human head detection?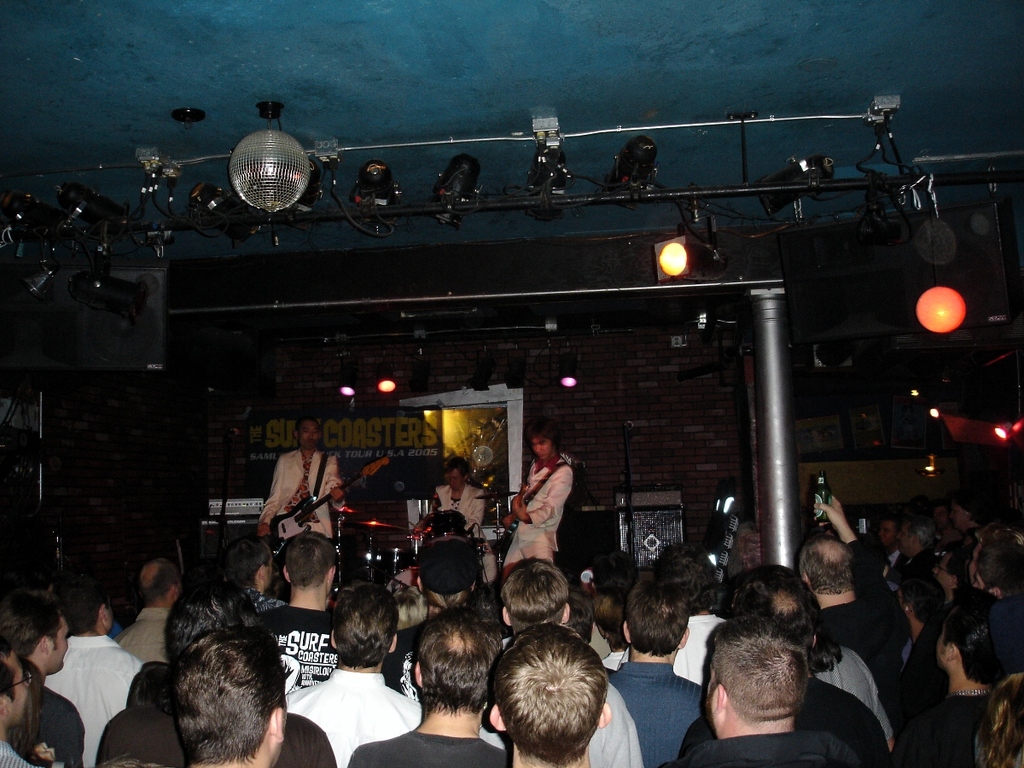
locate(446, 457, 470, 489)
